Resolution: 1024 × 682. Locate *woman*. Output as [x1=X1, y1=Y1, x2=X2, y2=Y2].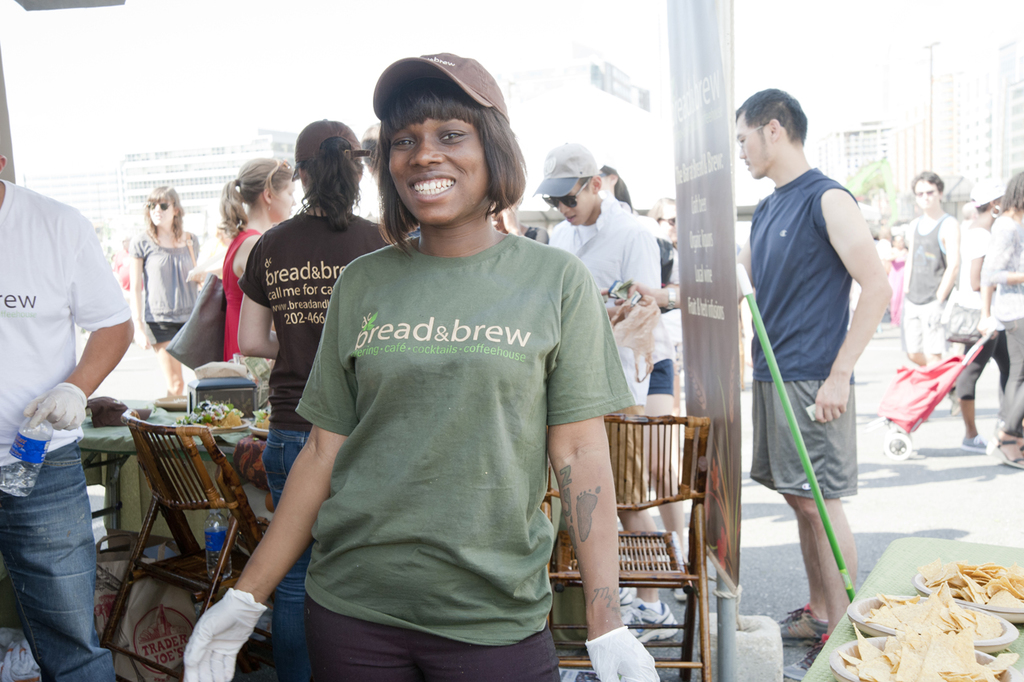
[x1=127, y1=183, x2=201, y2=396].
